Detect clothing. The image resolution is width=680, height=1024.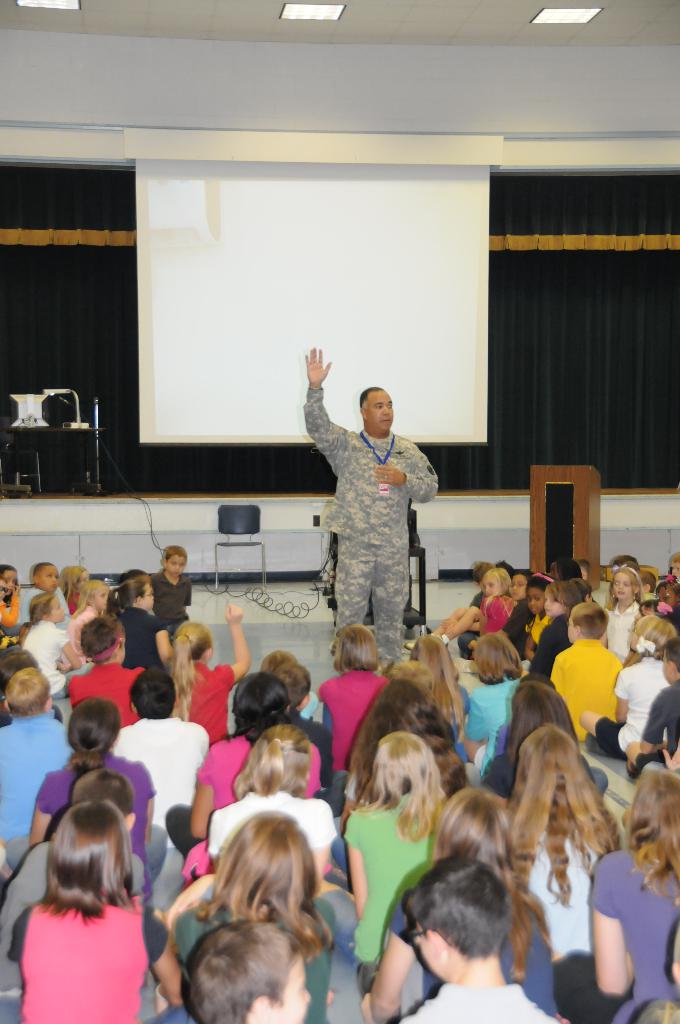
403, 987, 560, 1023.
